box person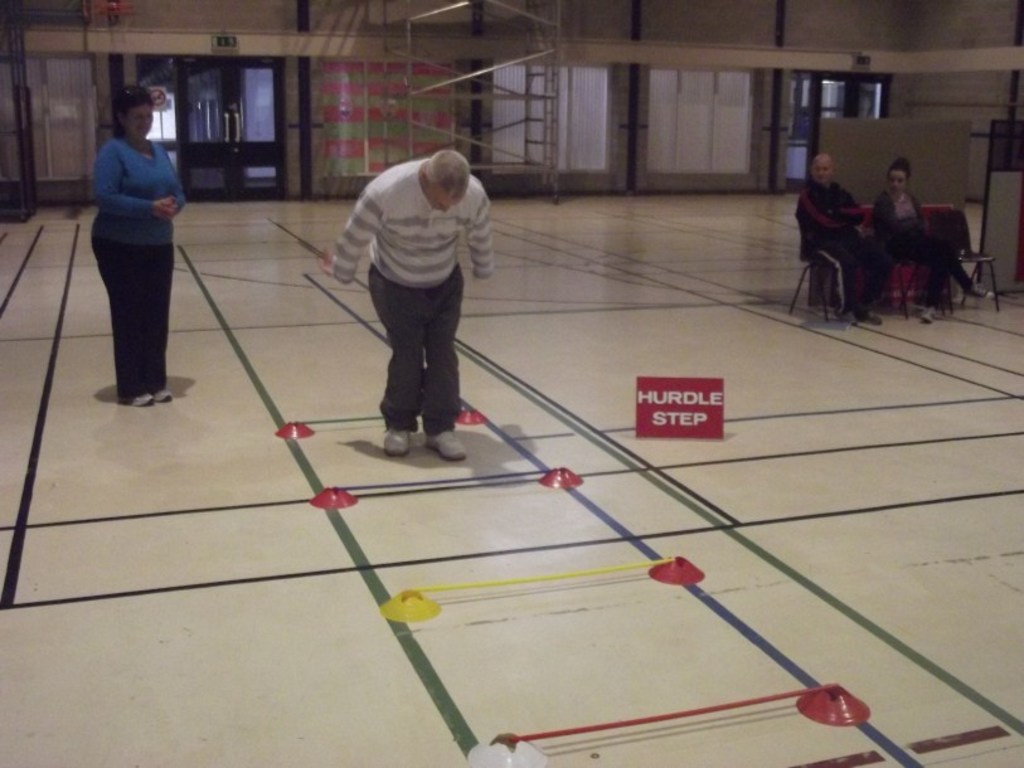
pyautogui.locateOnScreen(78, 81, 183, 418)
